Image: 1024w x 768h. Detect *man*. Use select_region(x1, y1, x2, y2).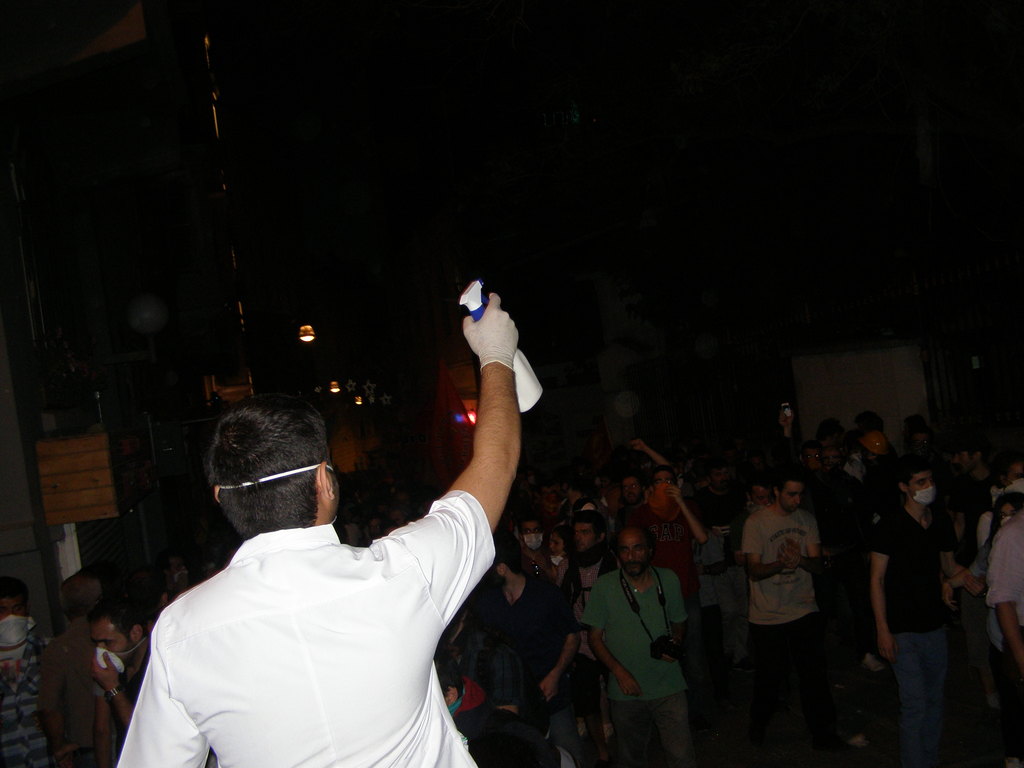
select_region(40, 573, 106, 767).
